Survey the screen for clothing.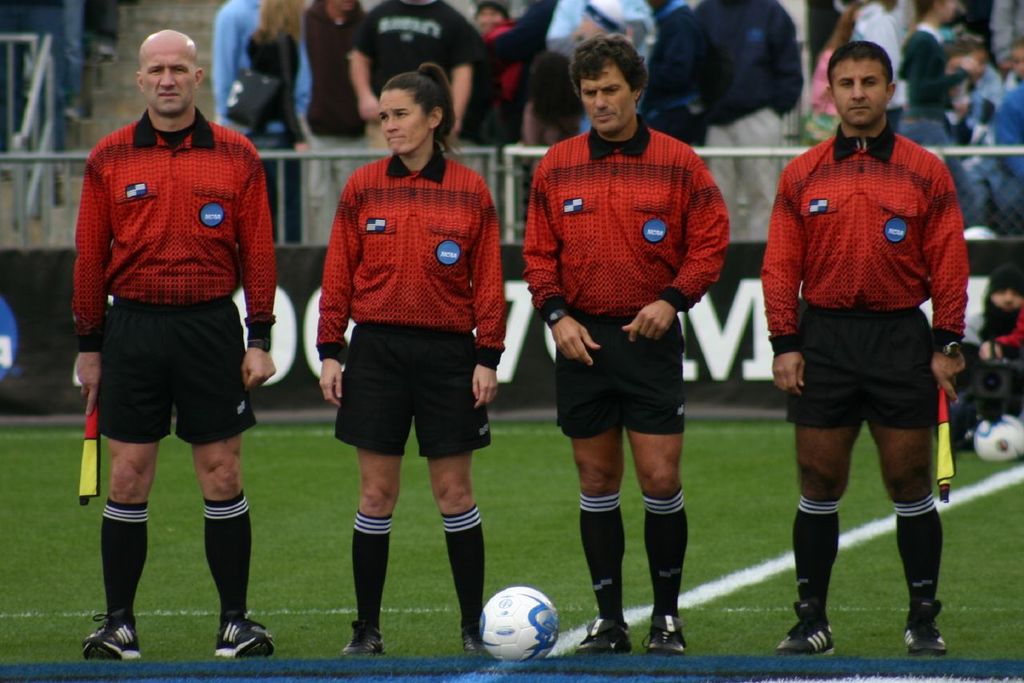
Survey found: [649, 2, 700, 142].
